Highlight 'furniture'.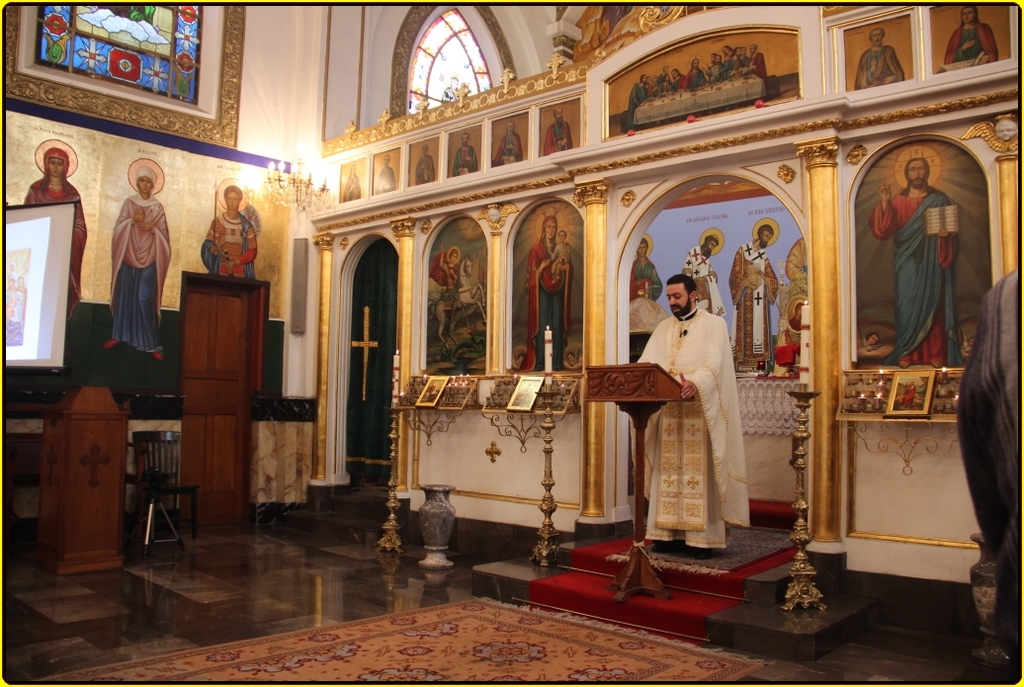
Highlighted region: bbox=[586, 362, 693, 597].
